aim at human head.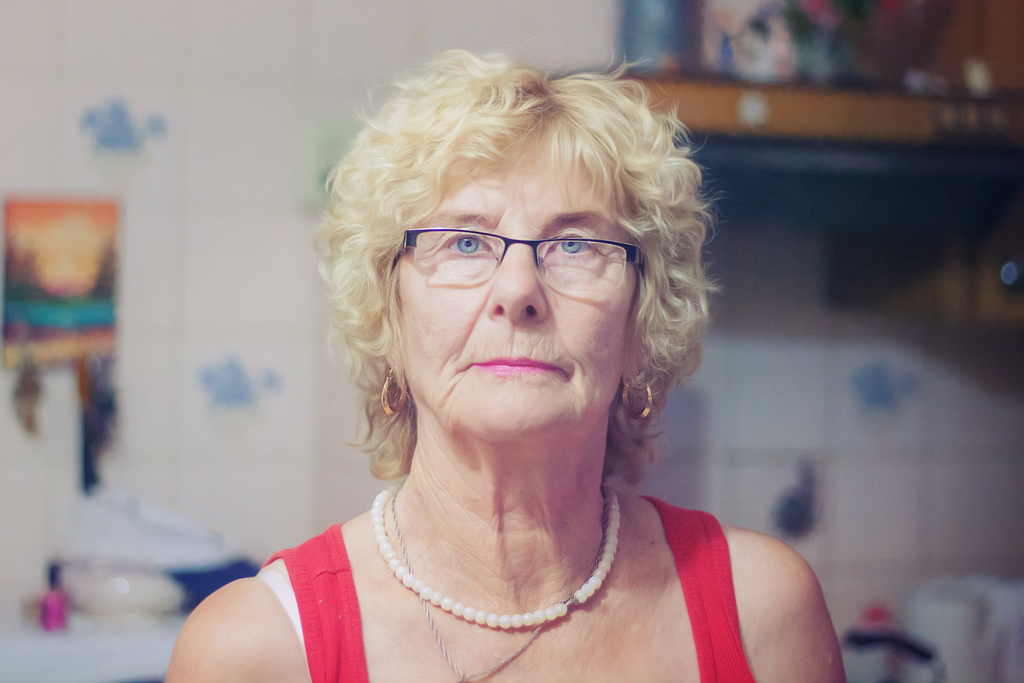
Aimed at <box>358,103,668,414</box>.
